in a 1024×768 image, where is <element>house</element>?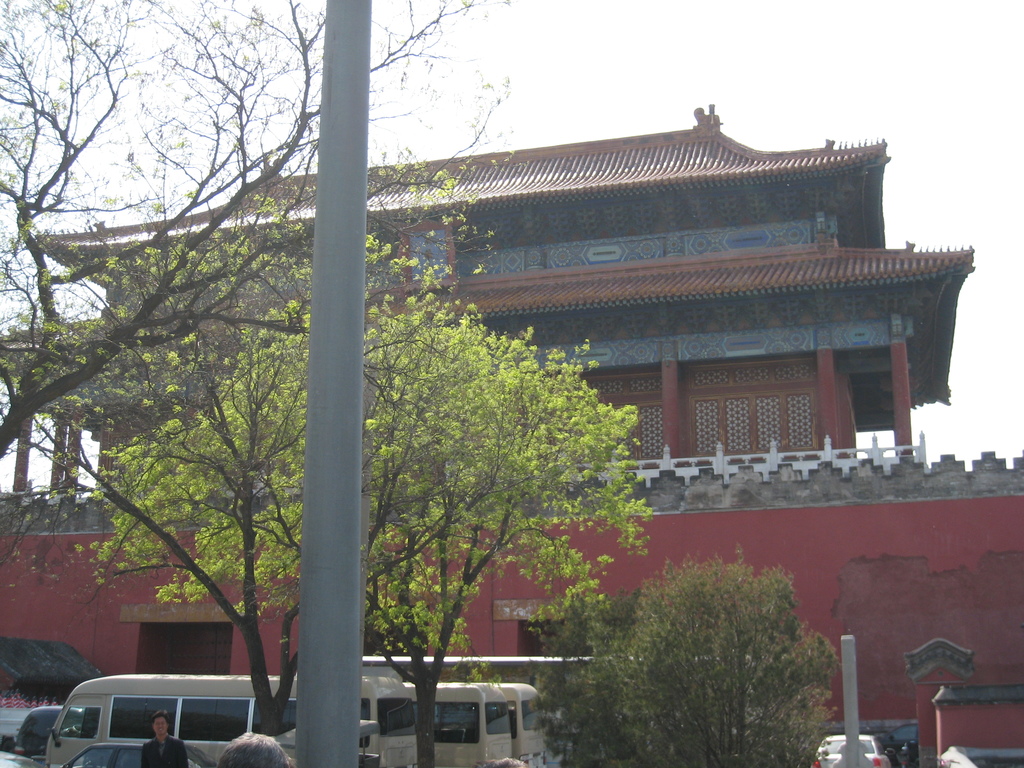
crop(0, 104, 1023, 767).
